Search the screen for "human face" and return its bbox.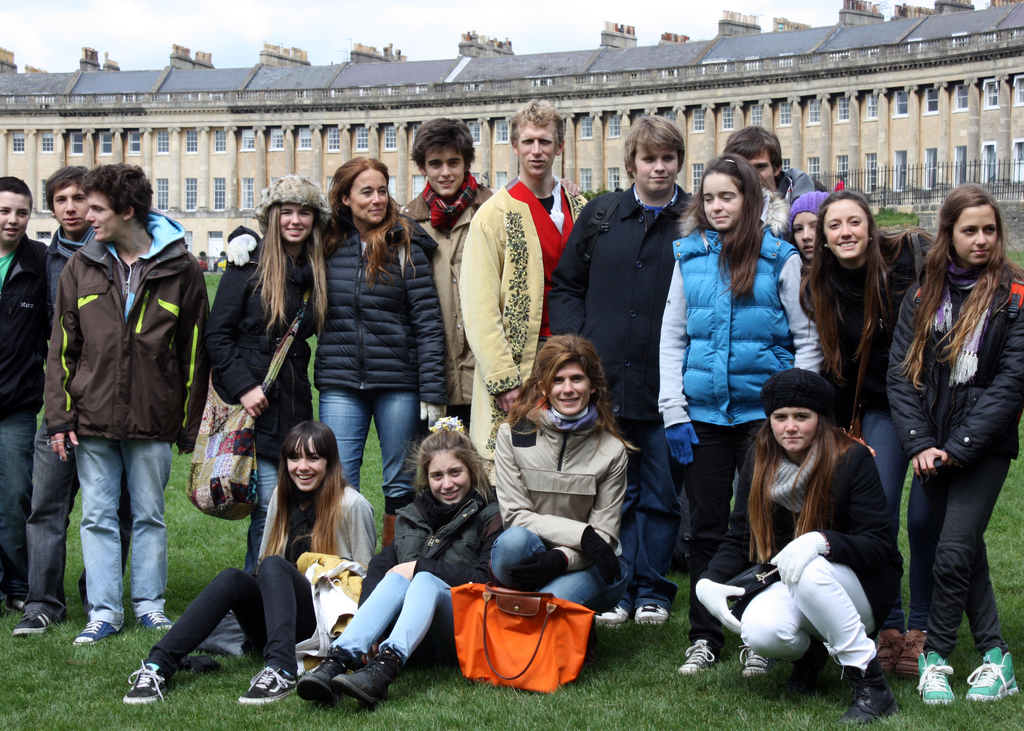
Found: [701, 171, 740, 227].
